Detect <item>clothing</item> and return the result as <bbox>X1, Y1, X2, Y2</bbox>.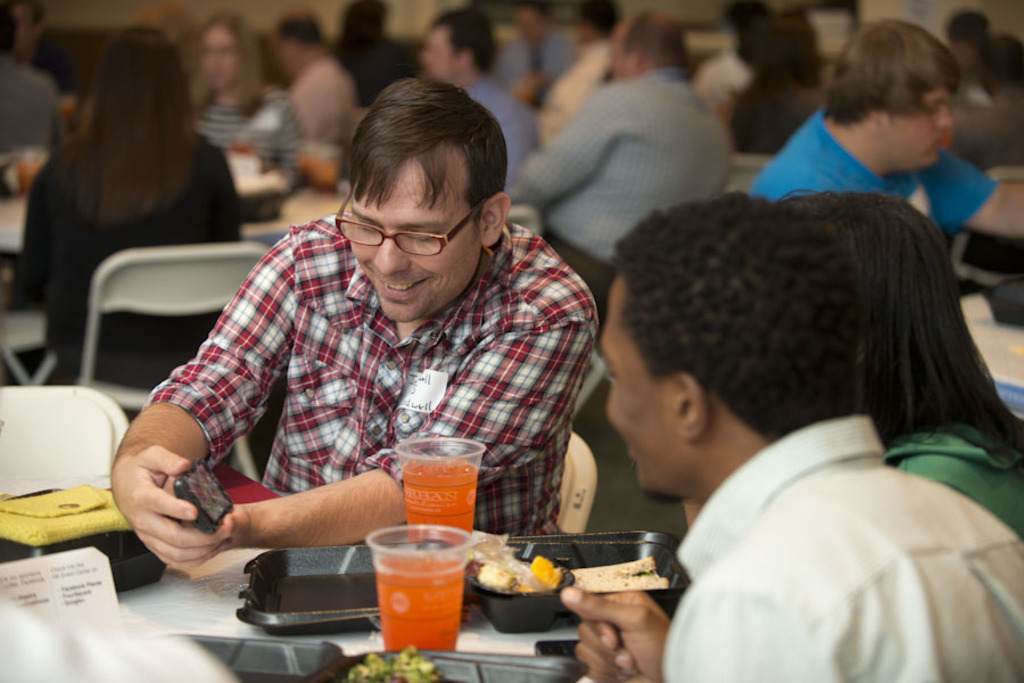
<bbox>472, 72, 539, 178</bbox>.
